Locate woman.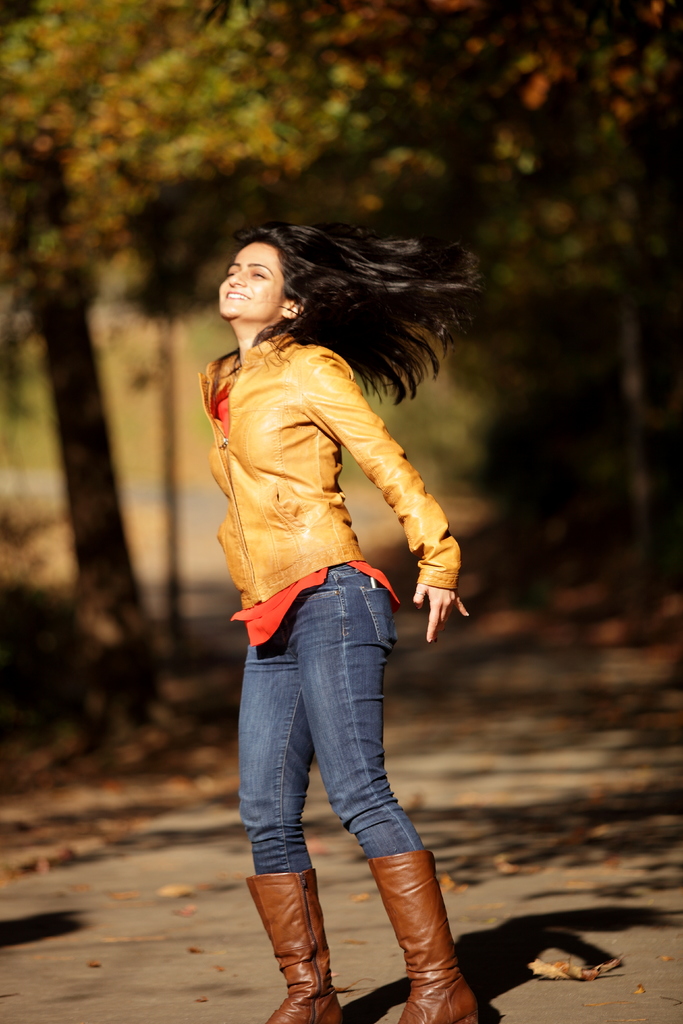
Bounding box: (left=200, top=223, right=474, bottom=1023).
